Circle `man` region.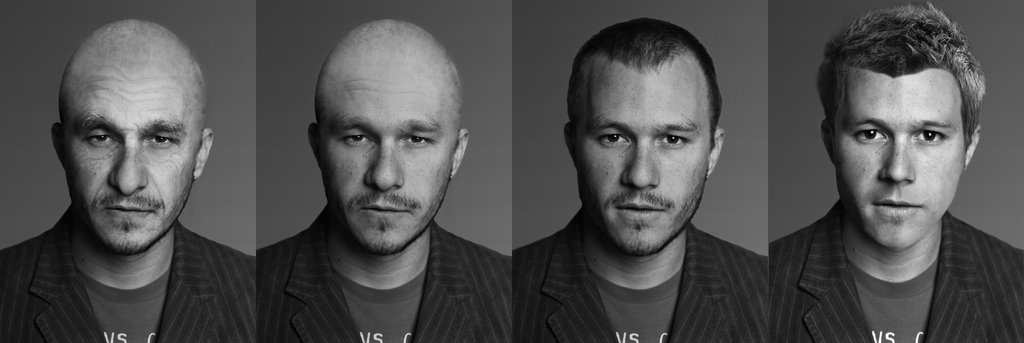
Region: [left=751, top=11, right=1023, bottom=335].
